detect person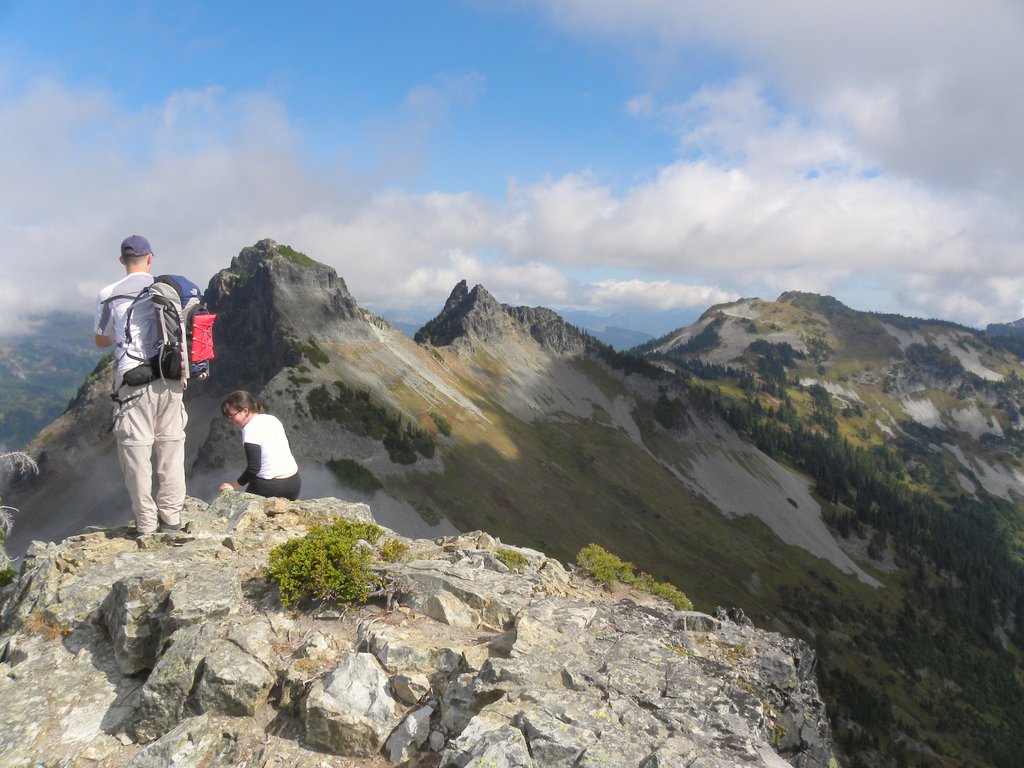
[x1=88, y1=226, x2=186, y2=559]
